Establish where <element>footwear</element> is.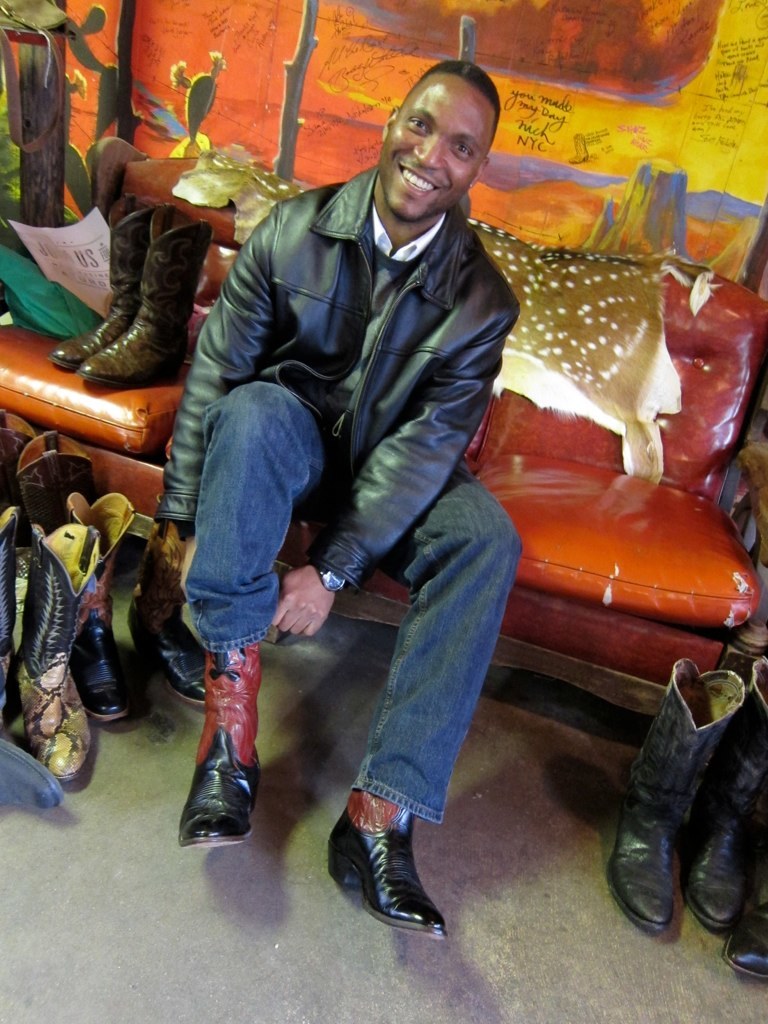
Established at BBox(0, 414, 40, 498).
